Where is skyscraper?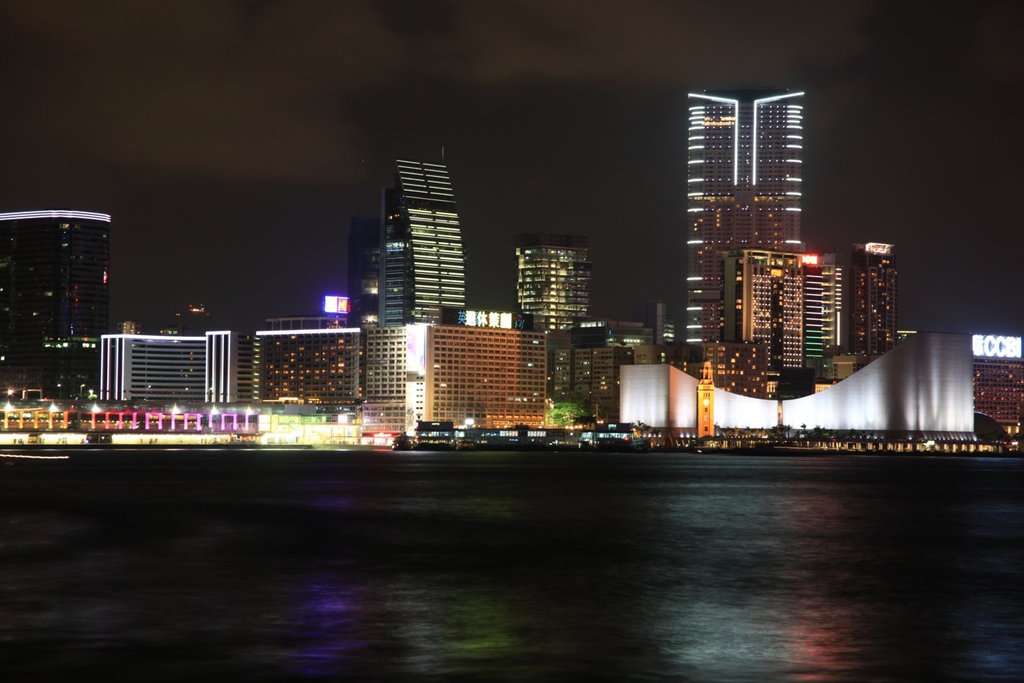
<region>122, 322, 143, 335</region>.
